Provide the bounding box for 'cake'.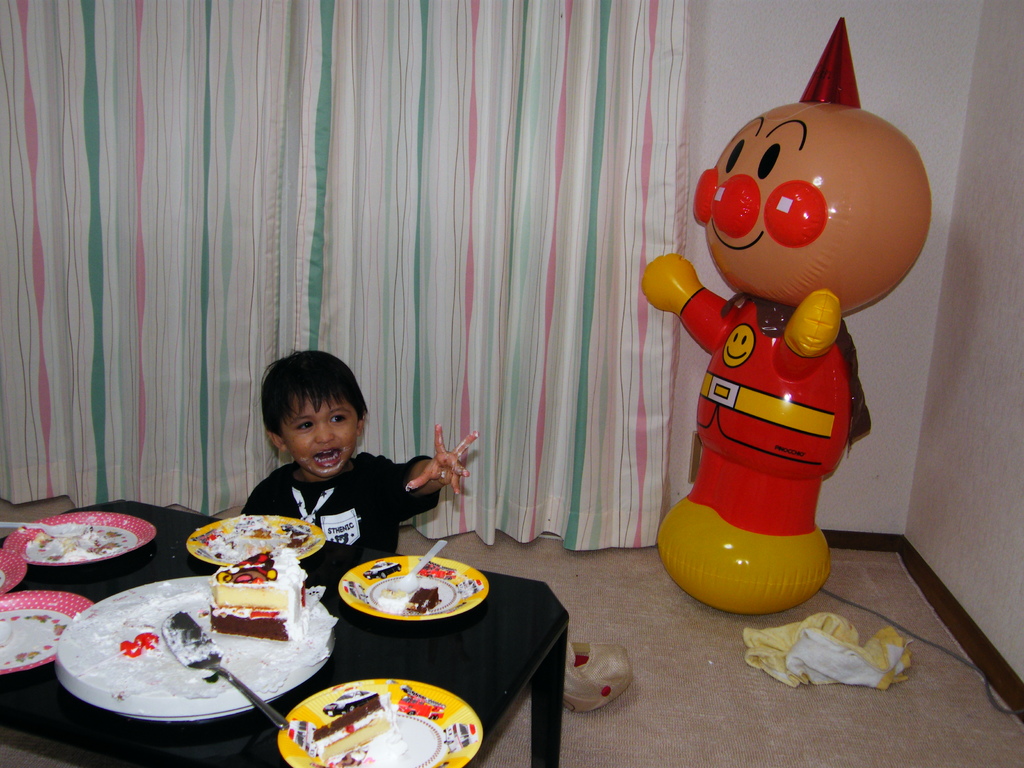
211 549 308 643.
